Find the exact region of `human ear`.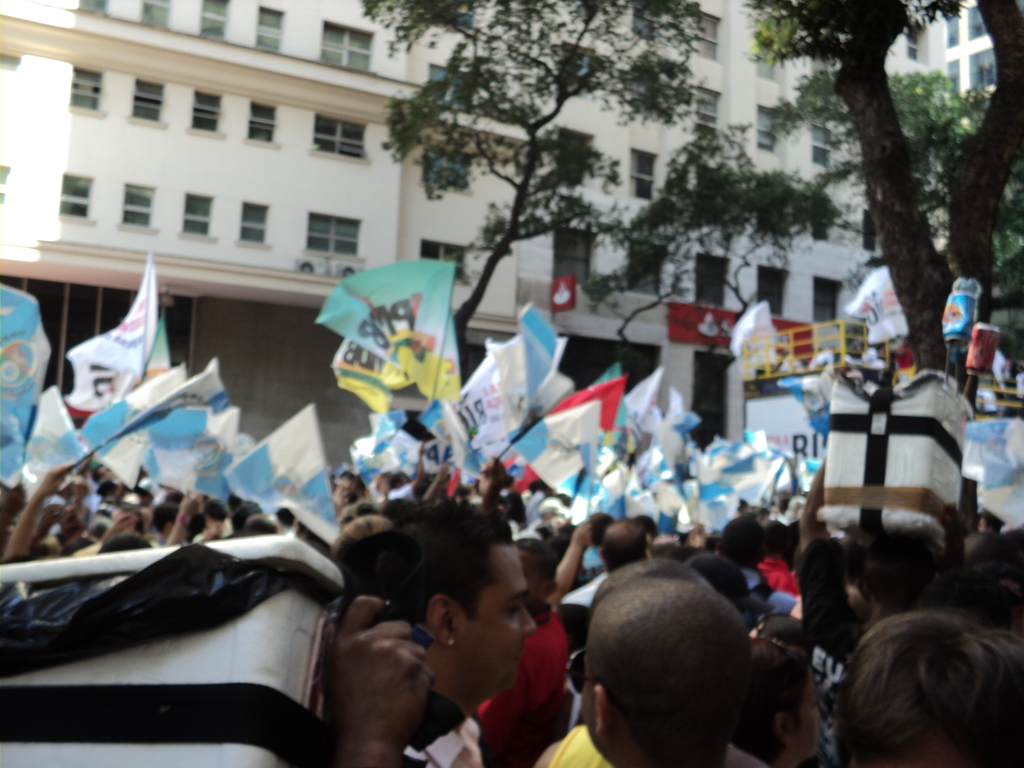
Exact region: select_region(593, 685, 609, 742).
